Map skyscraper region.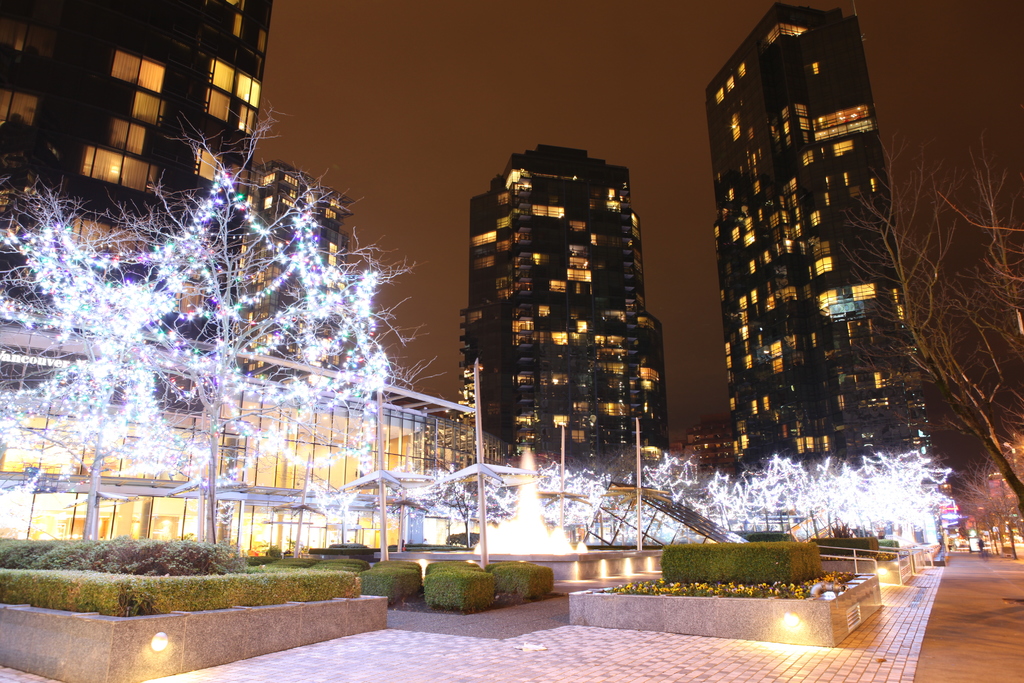
Mapped to [460,142,671,486].
